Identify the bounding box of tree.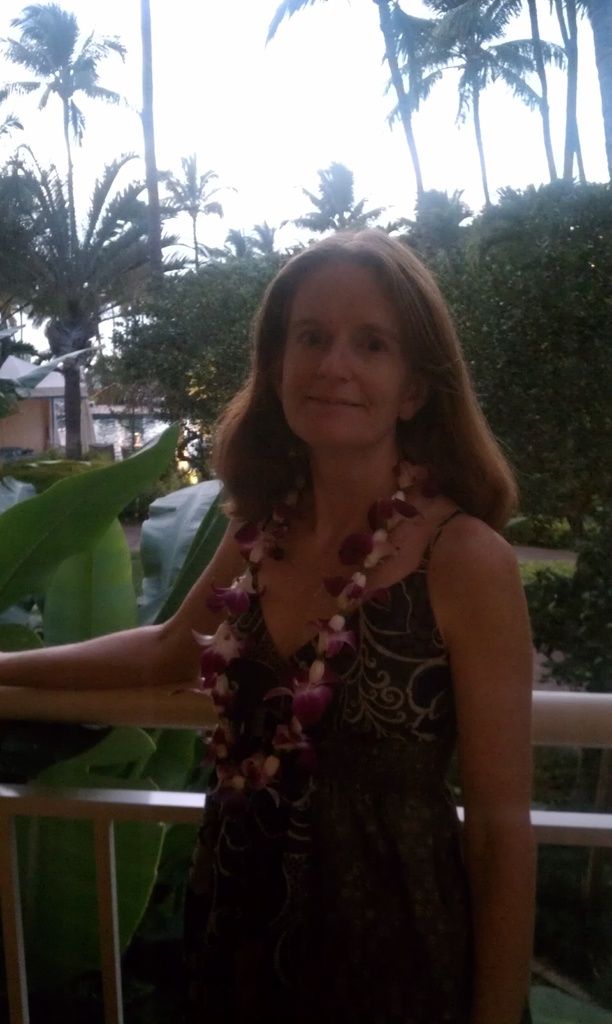
region(0, 370, 243, 979).
